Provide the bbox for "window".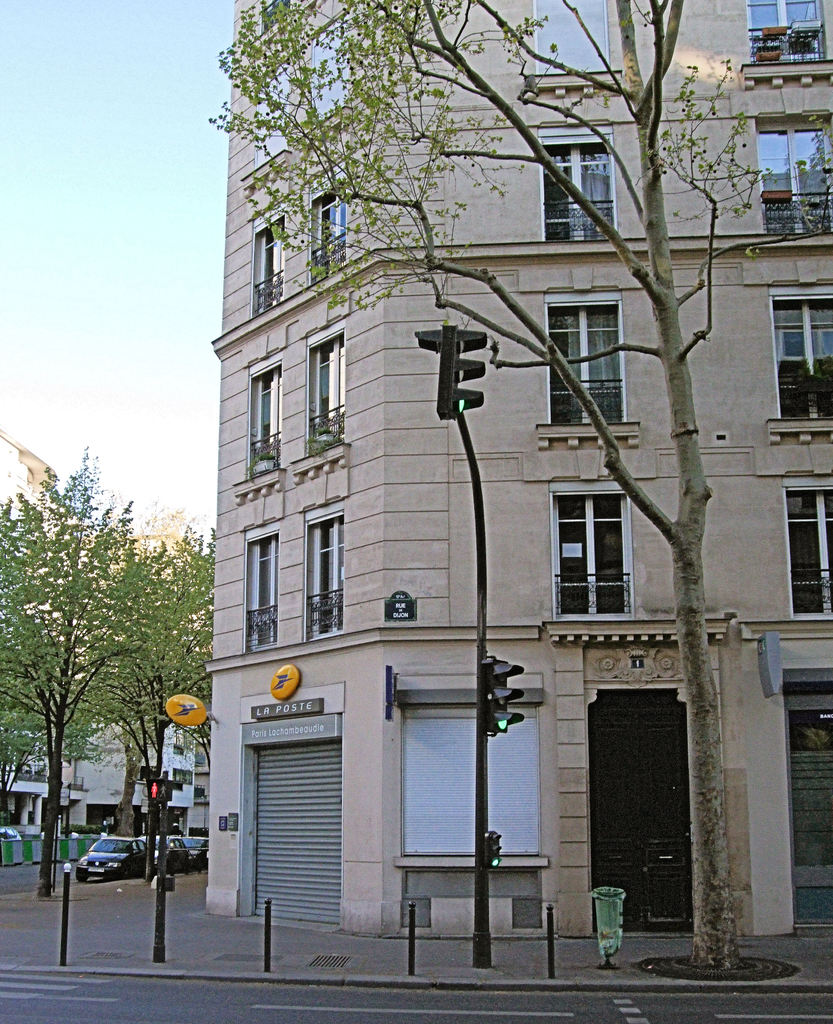
(x1=311, y1=184, x2=344, y2=273).
